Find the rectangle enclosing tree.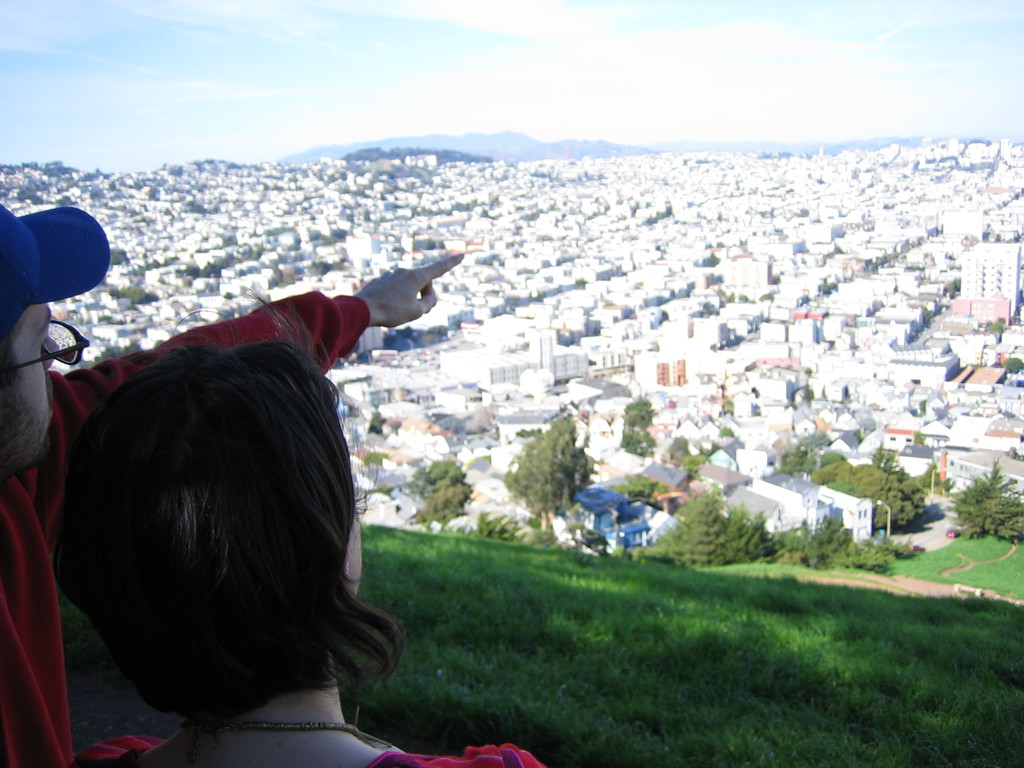
104:281:158:305.
